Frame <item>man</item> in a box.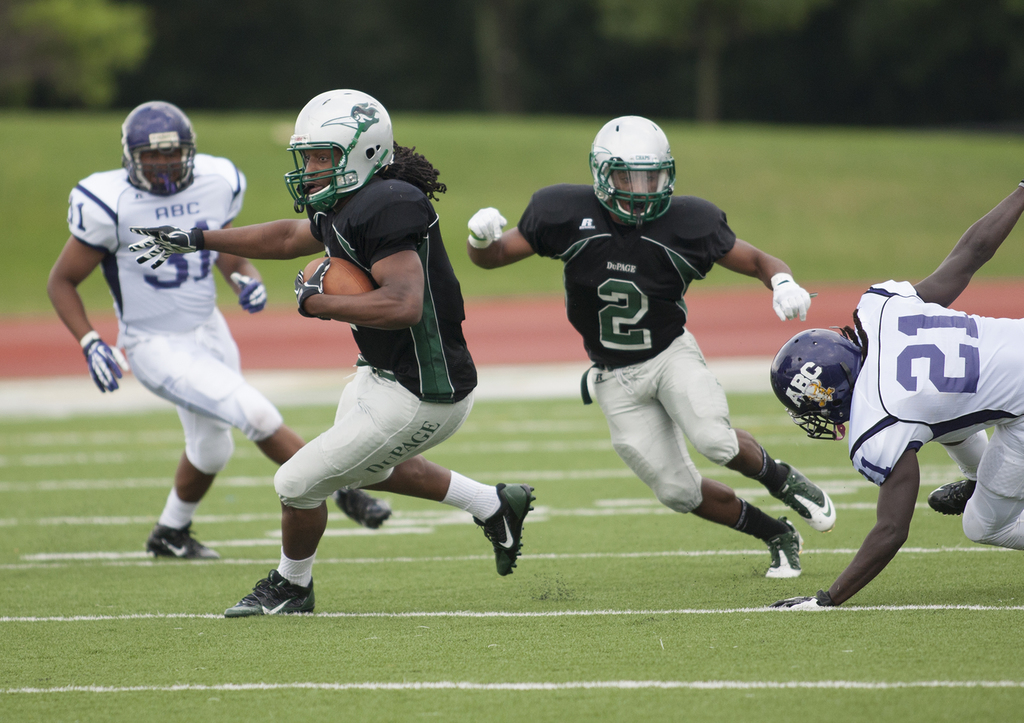
Rect(769, 180, 1023, 610).
